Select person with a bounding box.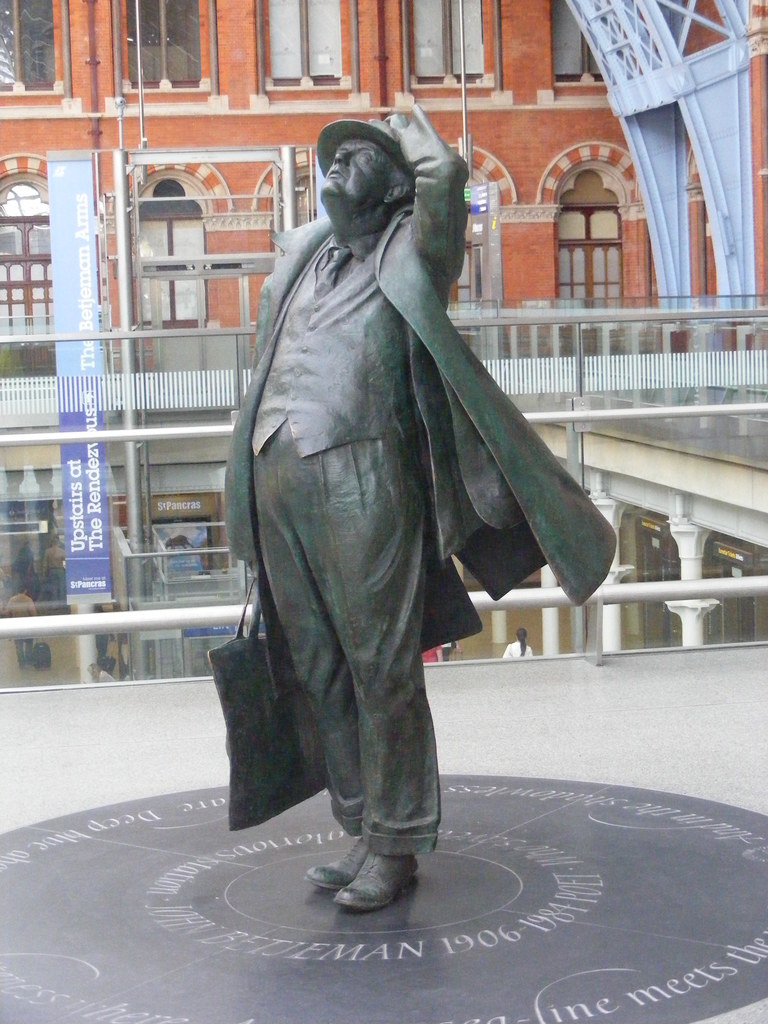
(x1=6, y1=582, x2=43, y2=662).
